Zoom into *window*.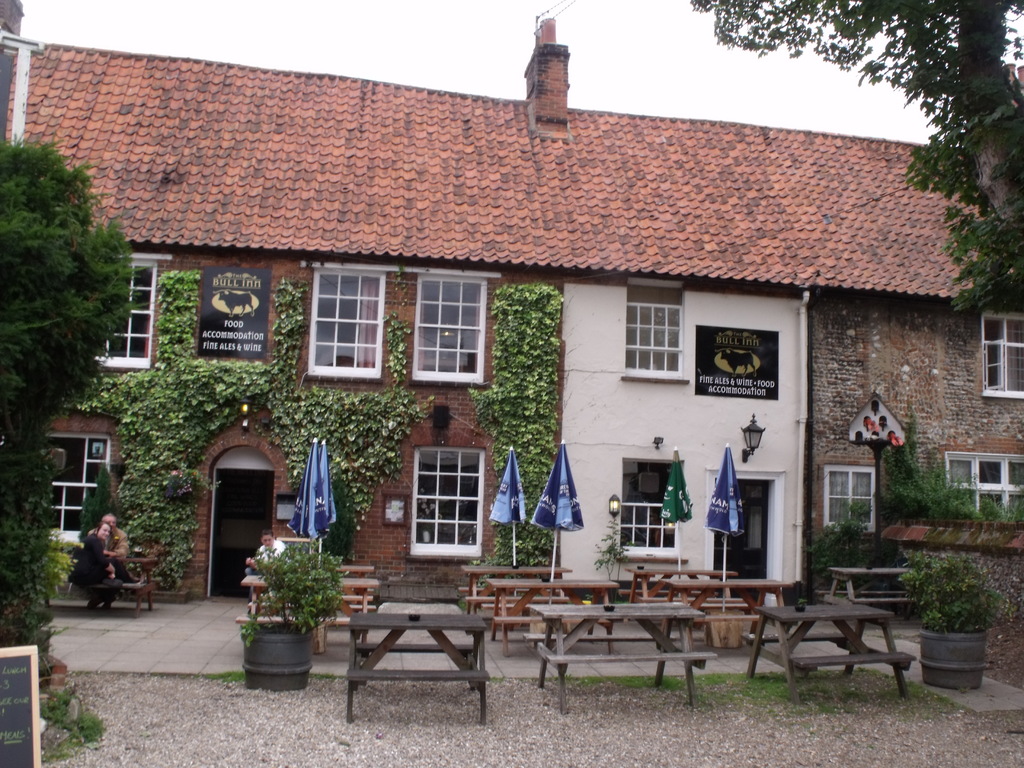
Zoom target: bbox(619, 458, 684, 559).
